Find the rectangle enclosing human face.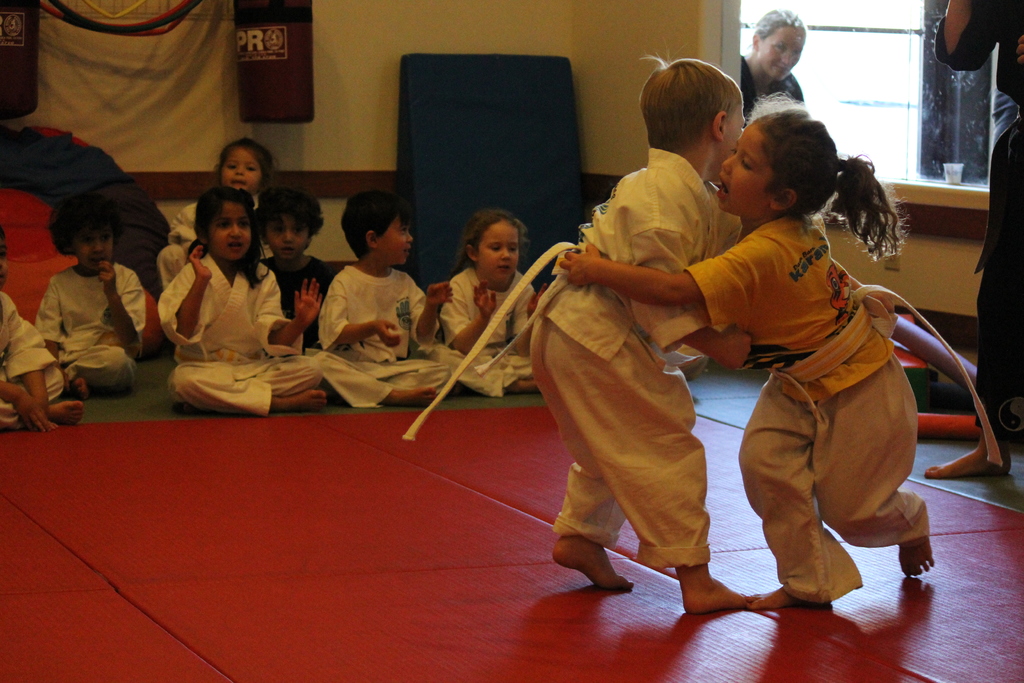
detection(757, 29, 807, 79).
